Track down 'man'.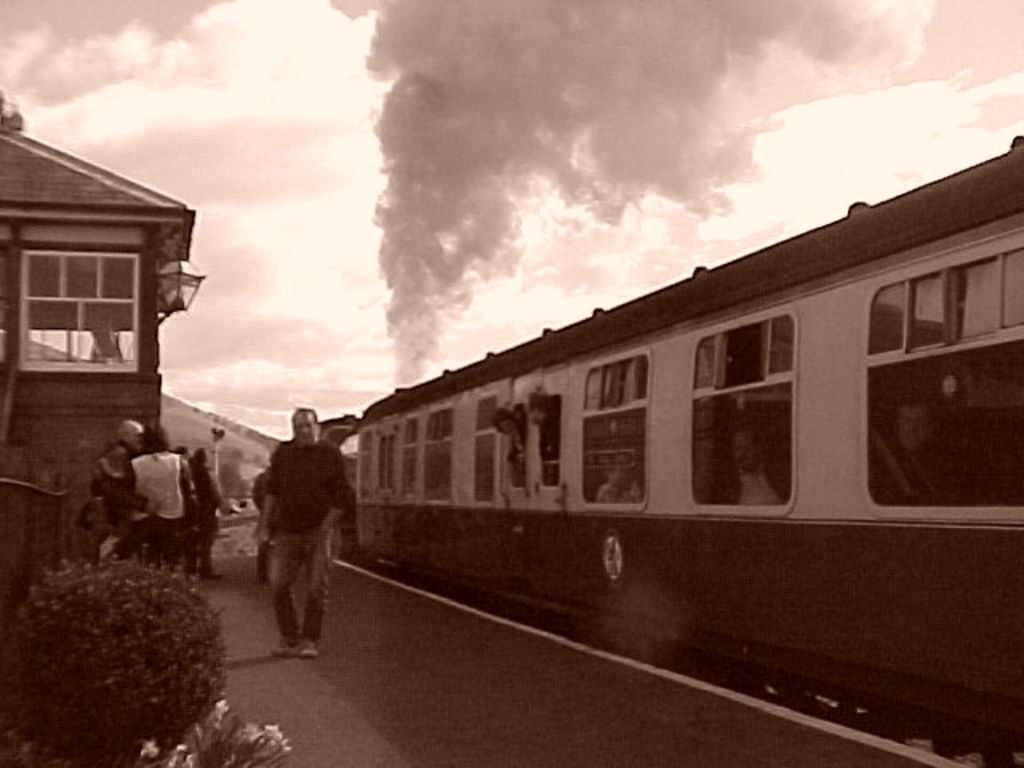
Tracked to 894 394 960 510.
